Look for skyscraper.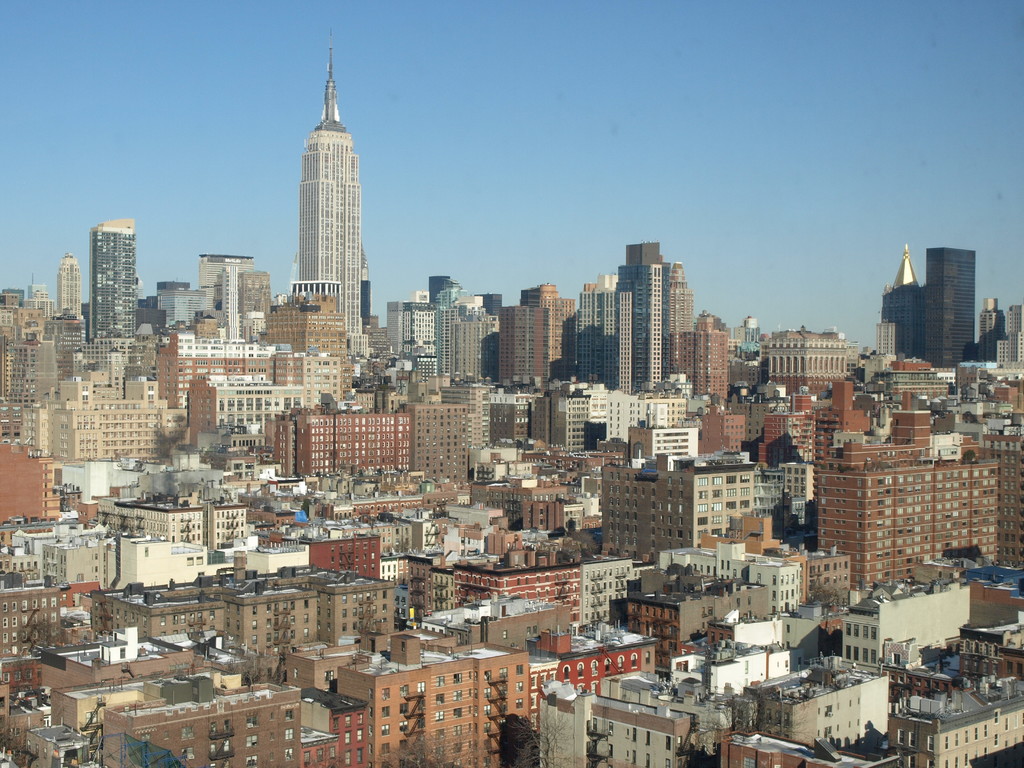
Found: detection(864, 241, 941, 378).
